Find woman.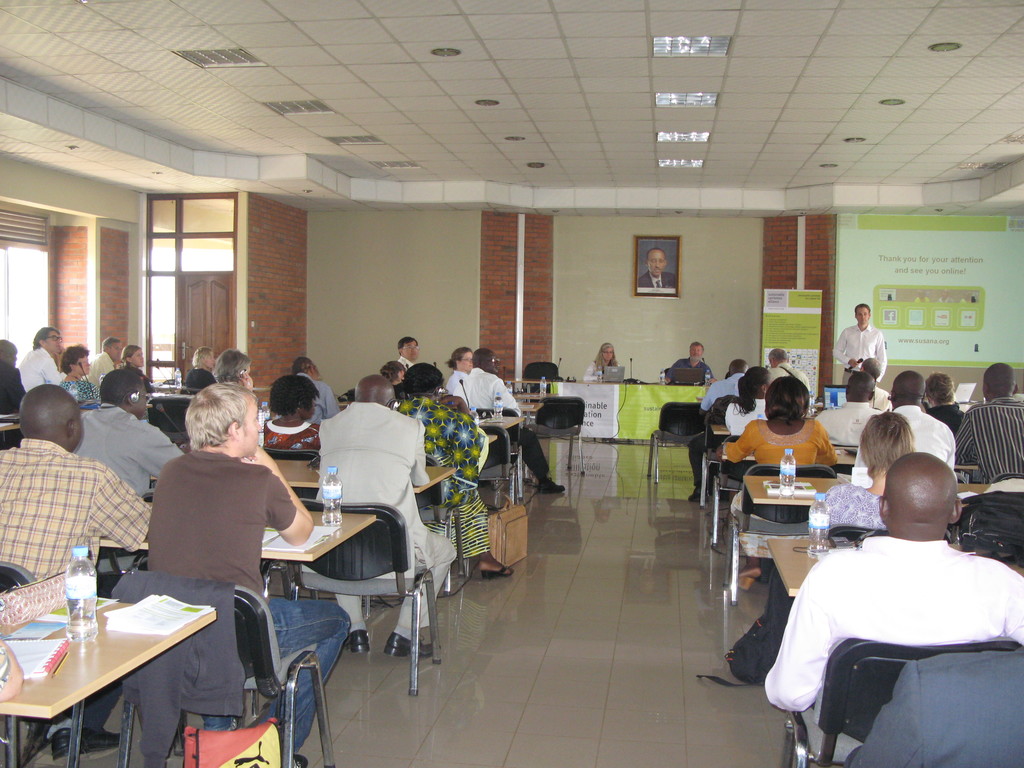
locate(726, 380, 838, 593).
